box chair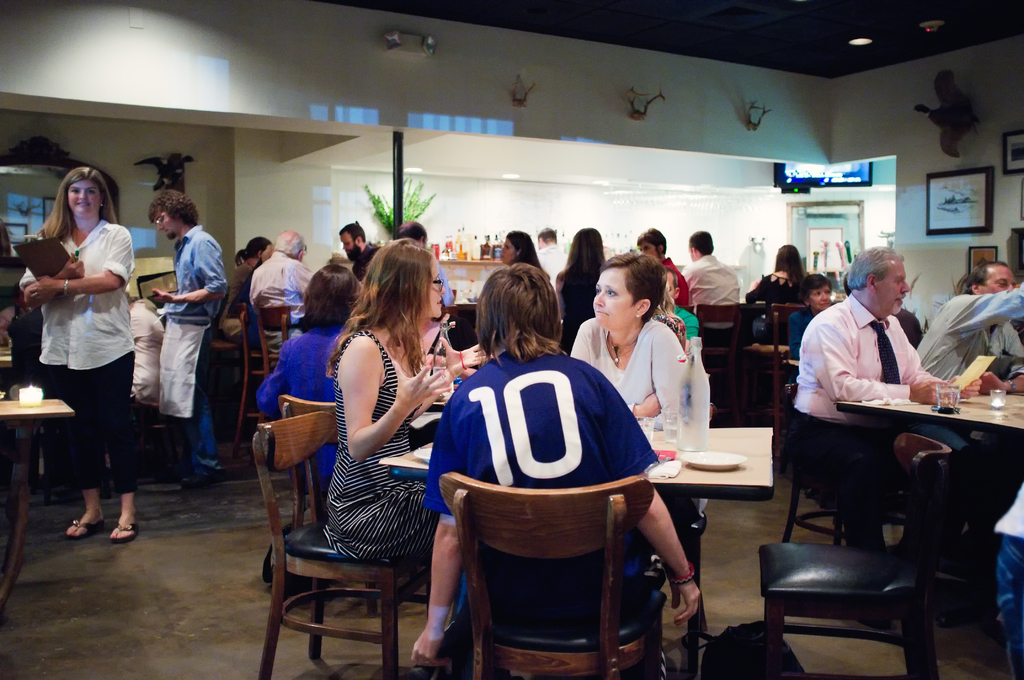
<bbox>127, 396, 184, 478</bbox>
